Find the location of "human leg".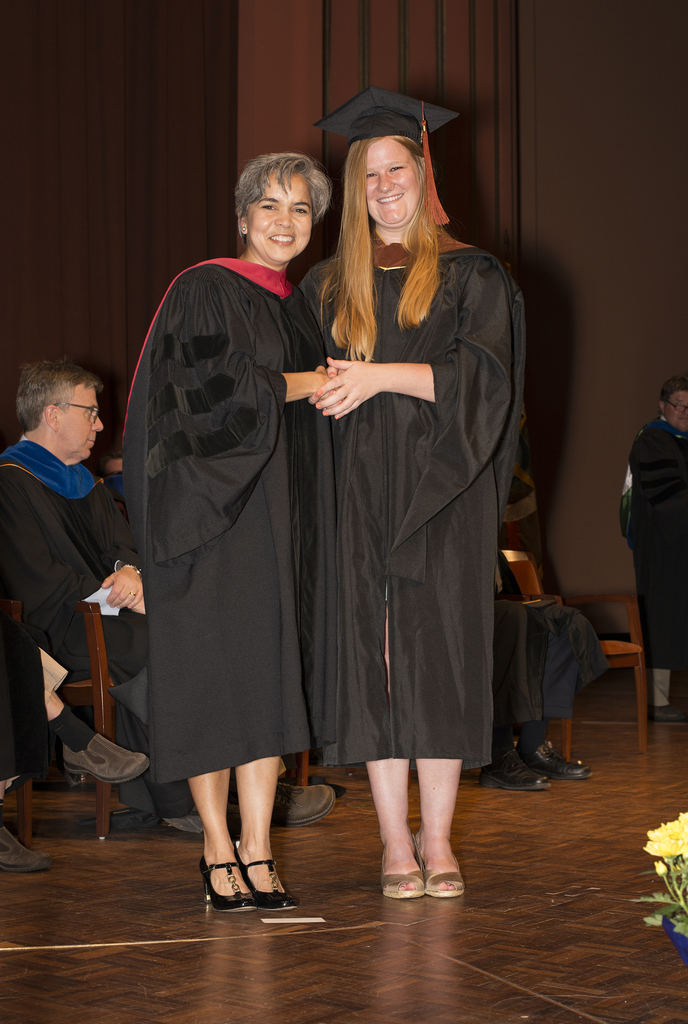
Location: detection(422, 760, 464, 892).
